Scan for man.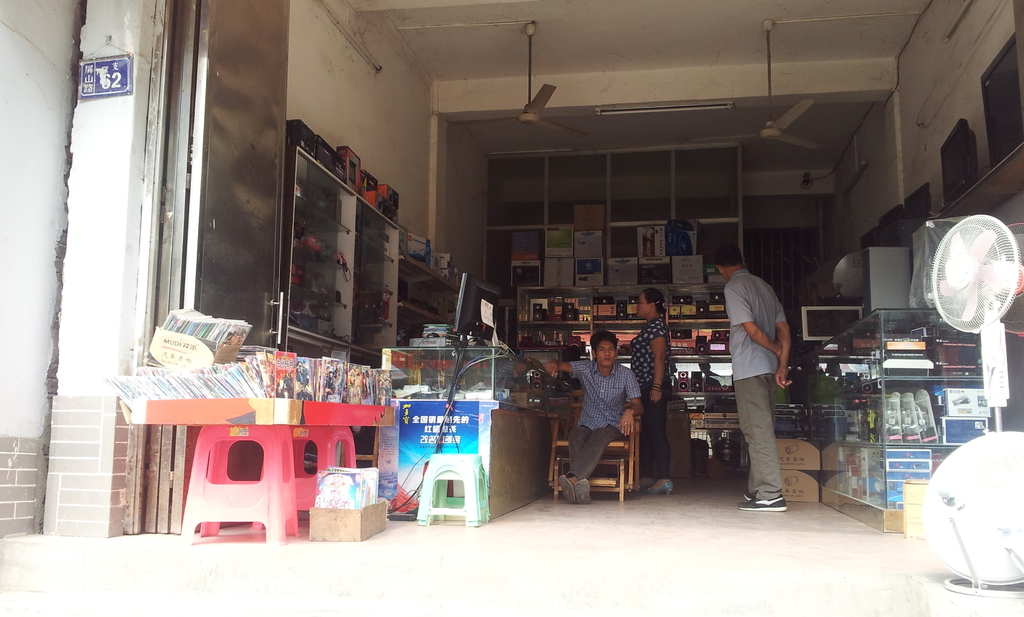
Scan result: [left=724, top=238, right=808, bottom=515].
